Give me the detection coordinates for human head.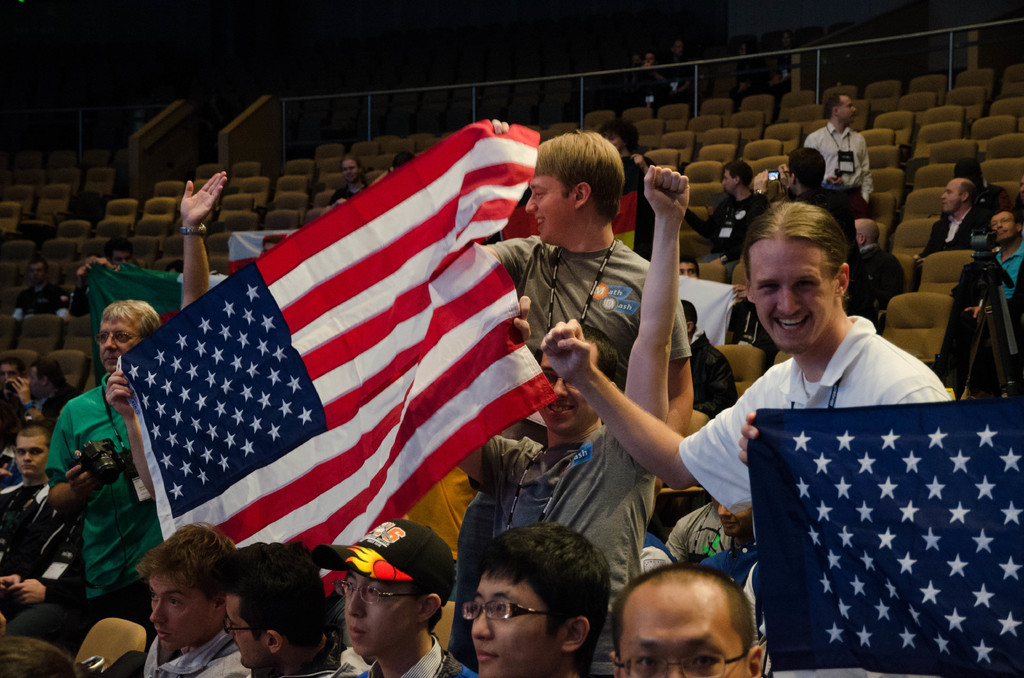
select_region(716, 490, 752, 536).
